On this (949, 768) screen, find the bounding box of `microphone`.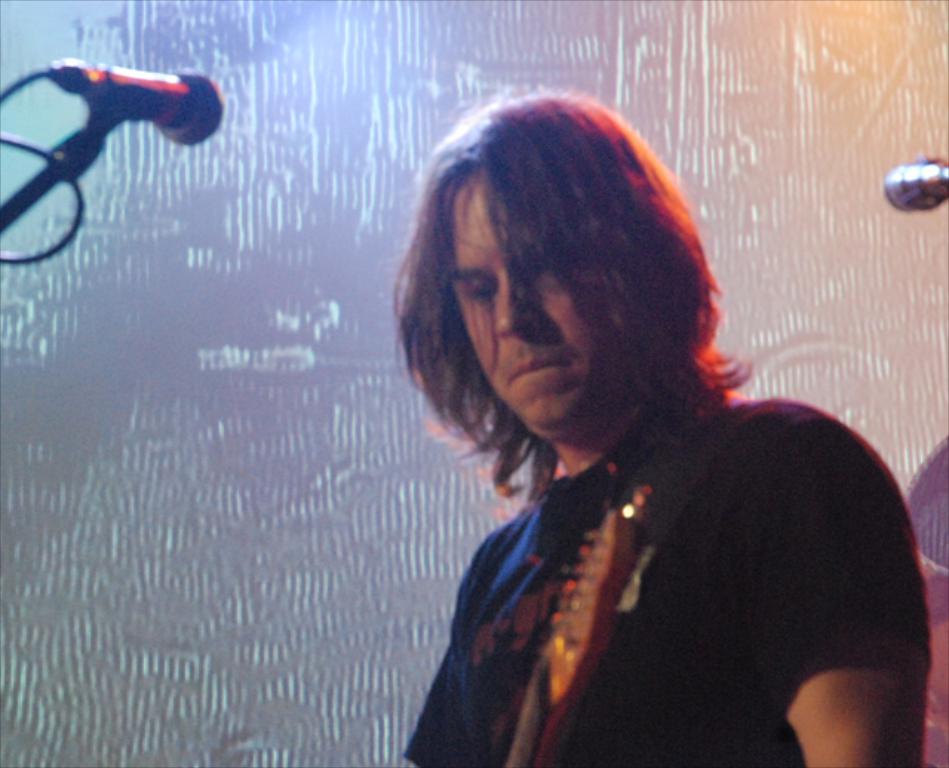
Bounding box: region(881, 151, 948, 211).
